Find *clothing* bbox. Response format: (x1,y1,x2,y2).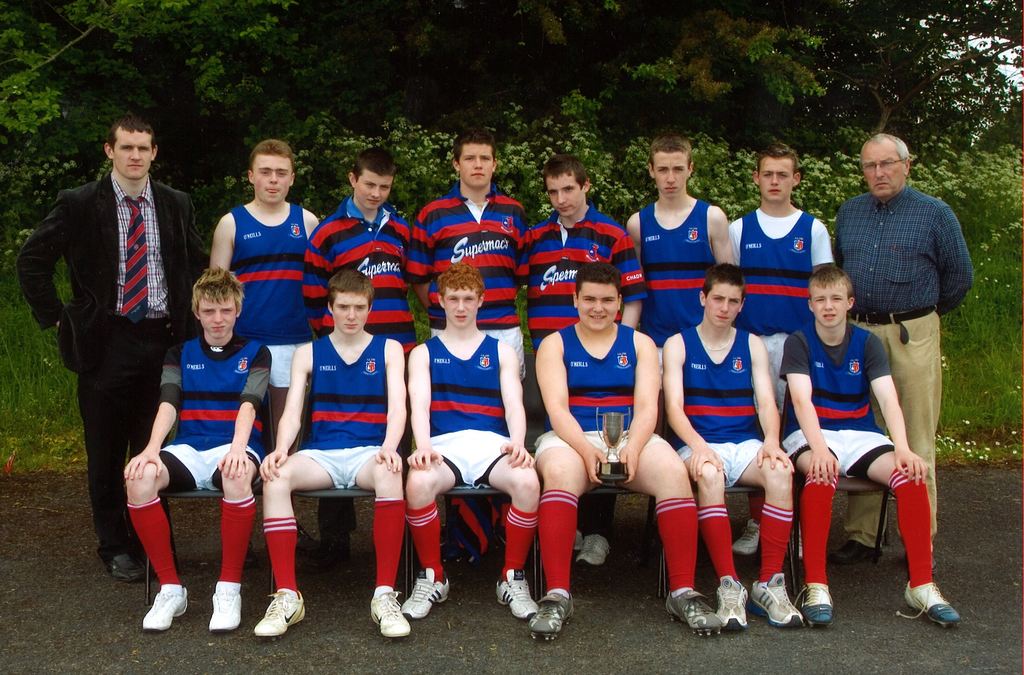
(408,180,529,374).
